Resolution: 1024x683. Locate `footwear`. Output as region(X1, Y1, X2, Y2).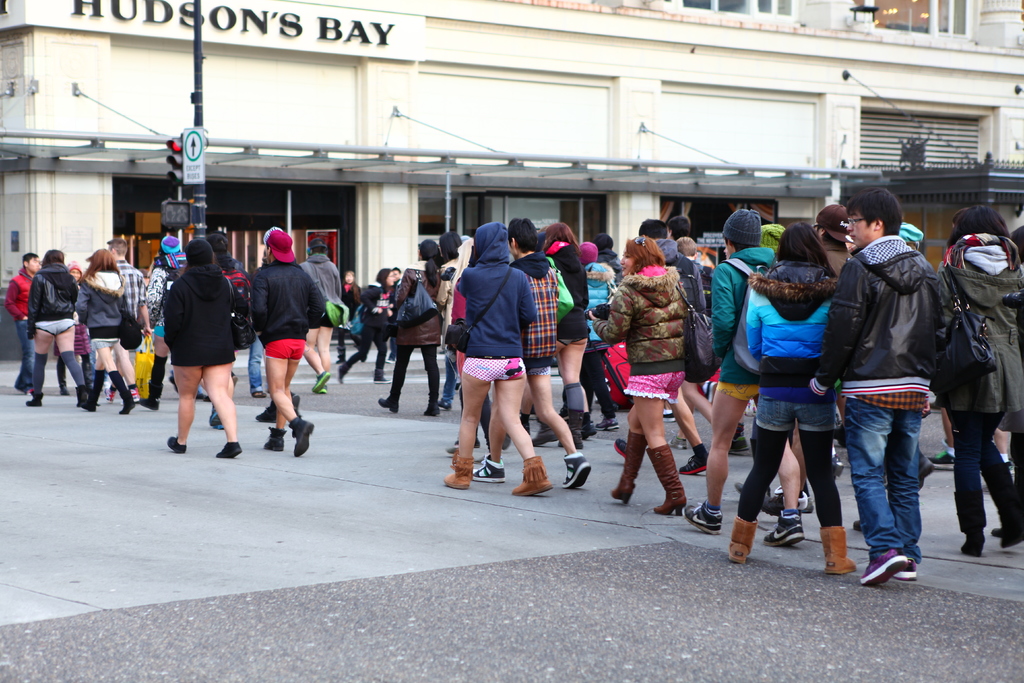
region(291, 393, 300, 413).
